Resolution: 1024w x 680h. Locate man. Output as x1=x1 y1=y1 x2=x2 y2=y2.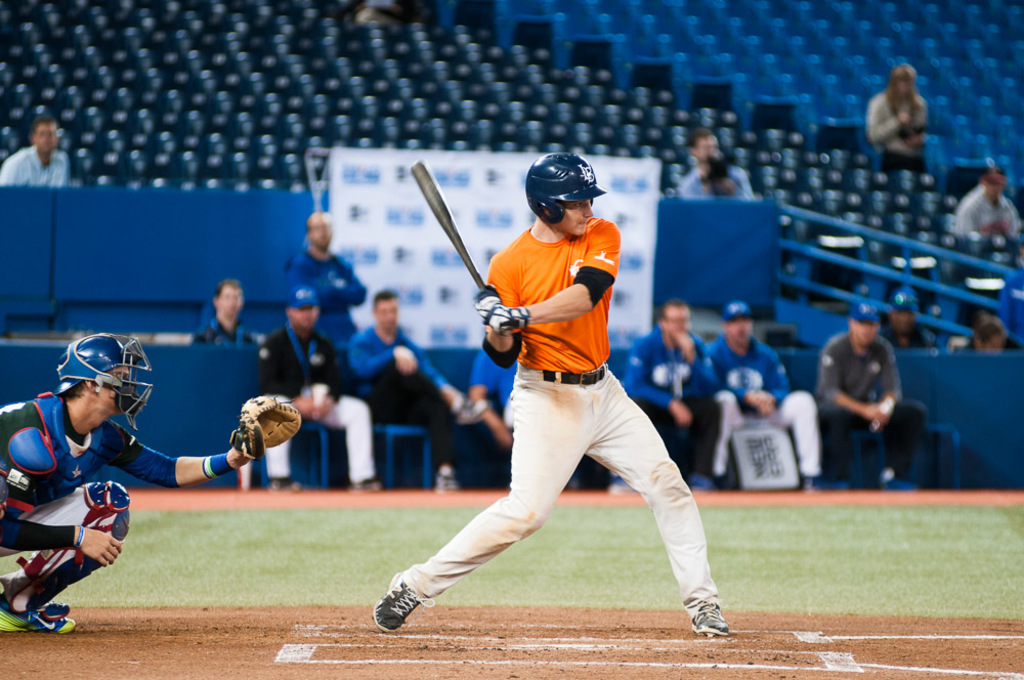
x1=812 y1=302 x2=924 y2=494.
